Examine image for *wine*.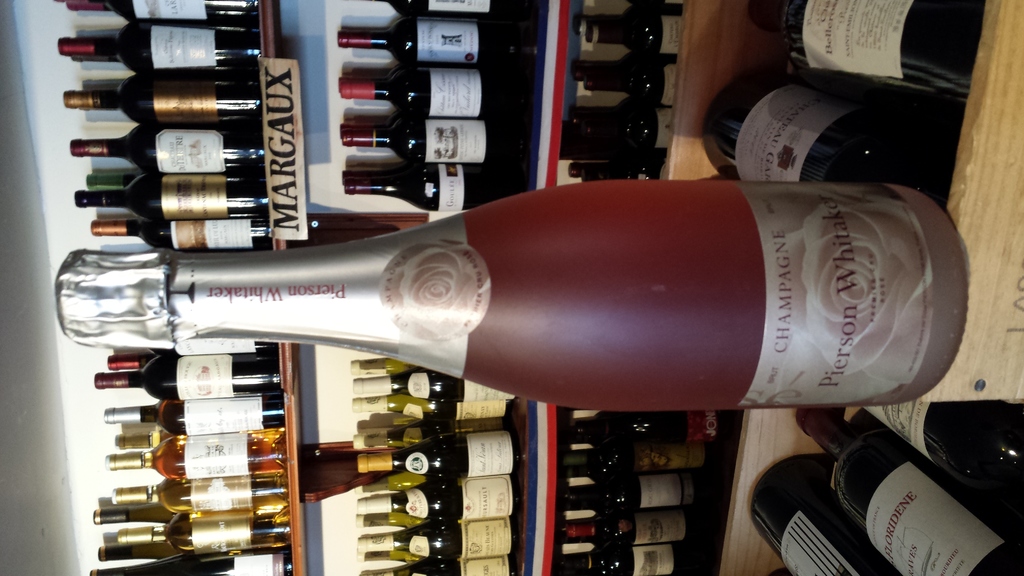
Examination result: [743,459,890,575].
